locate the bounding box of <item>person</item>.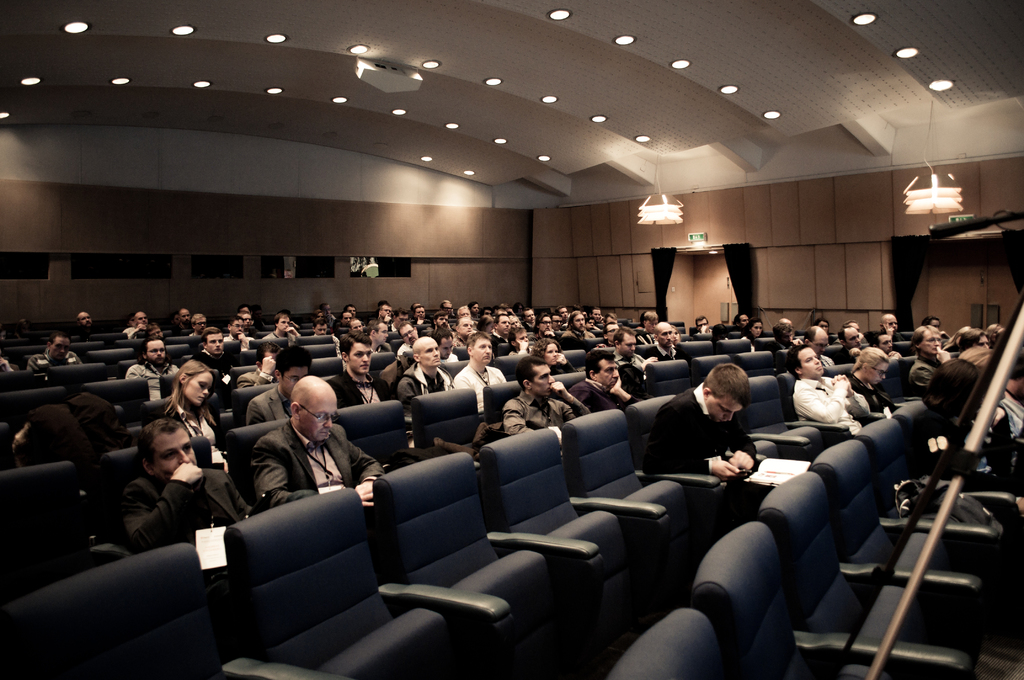
Bounding box: bbox=[68, 309, 101, 341].
